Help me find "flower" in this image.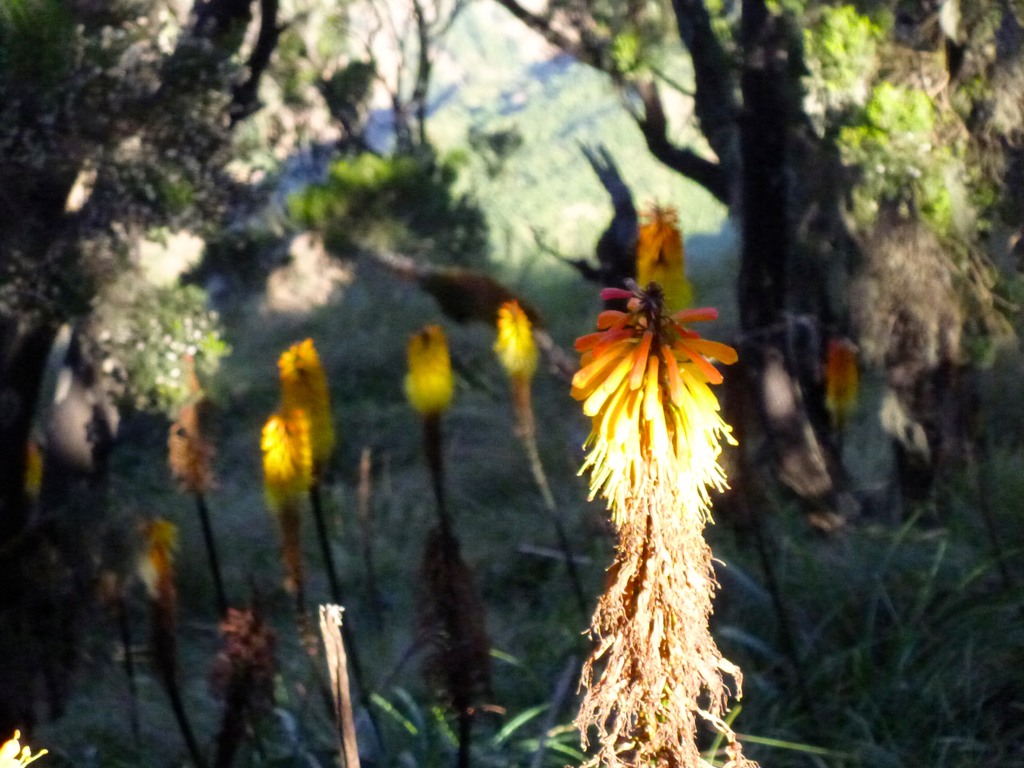
Found it: BBox(260, 404, 316, 509).
